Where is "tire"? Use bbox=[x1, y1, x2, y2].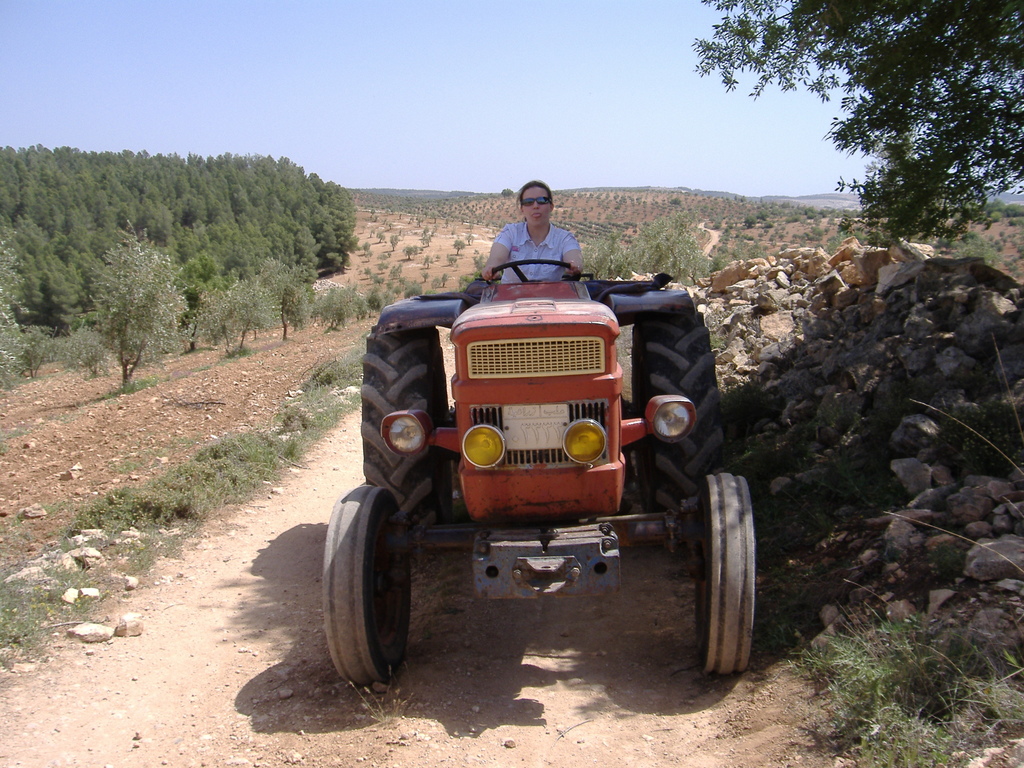
bbox=[694, 470, 759, 675].
